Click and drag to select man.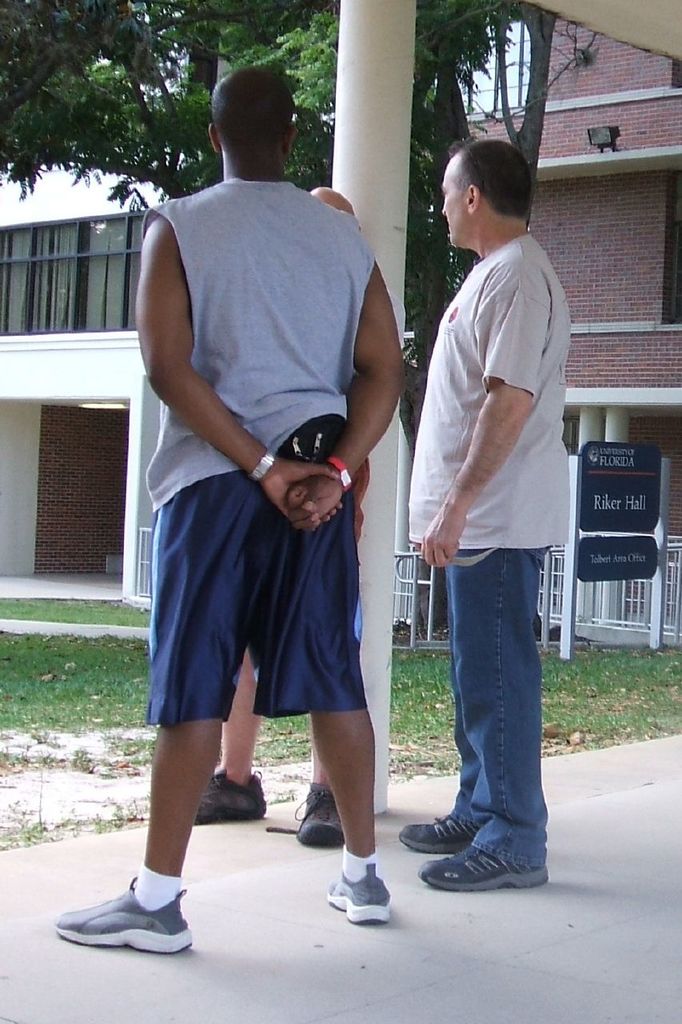
Selection: box(393, 136, 585, 899).
